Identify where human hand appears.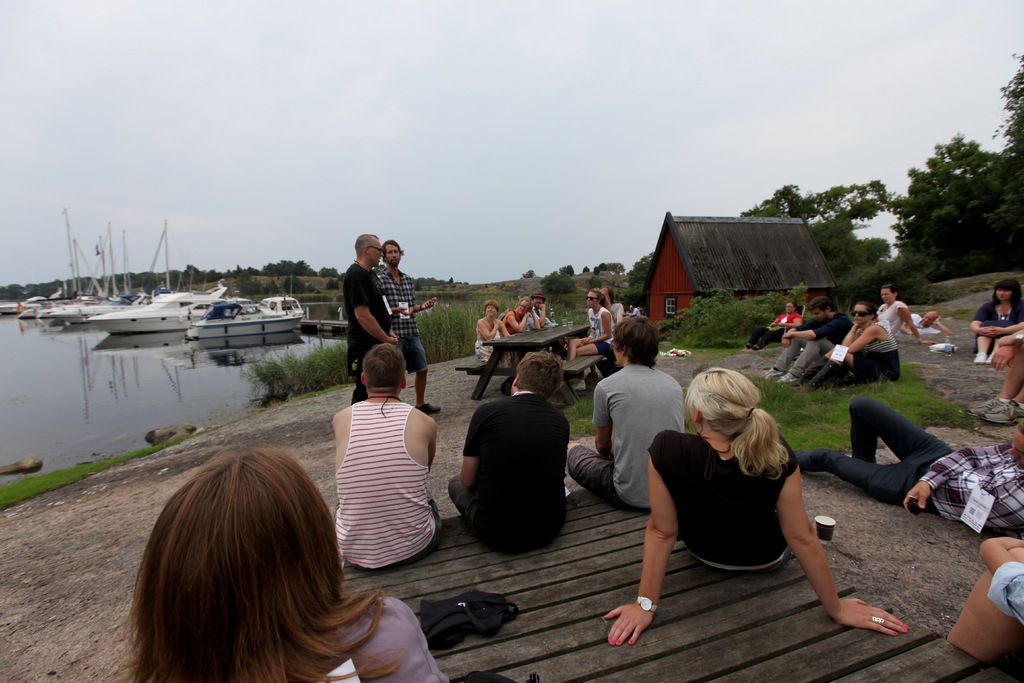
Appears at detection(904, 479, 933, 520).
